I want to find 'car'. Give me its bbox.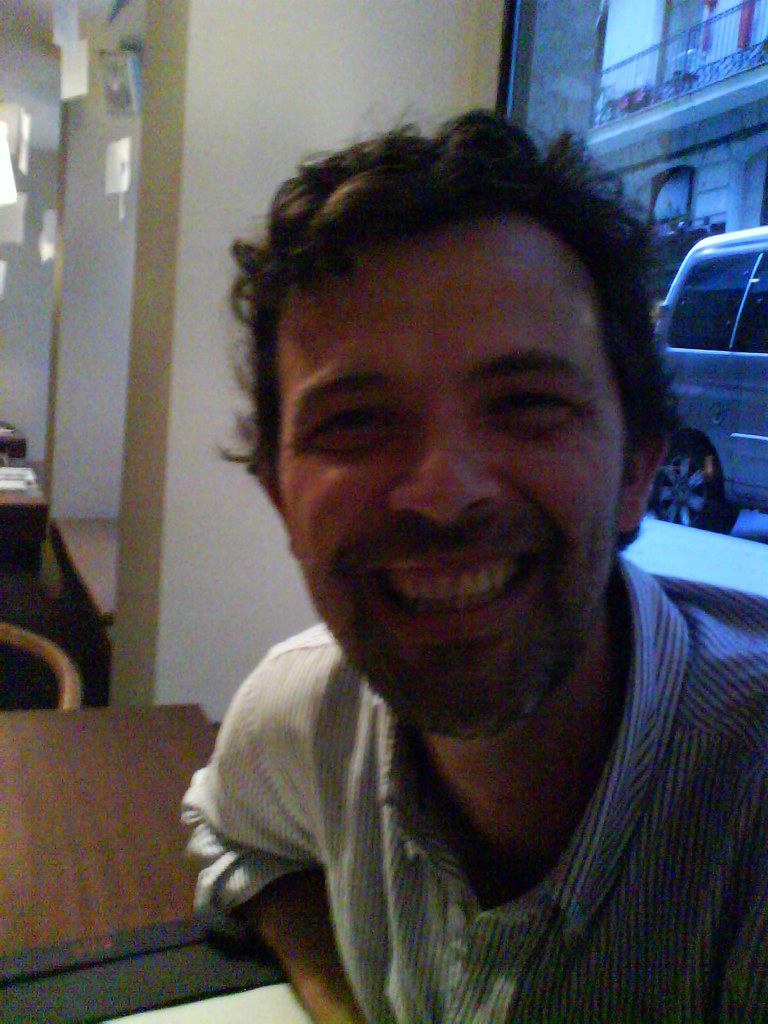
pyautogui.locateOnScreen(634, 214, 767, 533).
